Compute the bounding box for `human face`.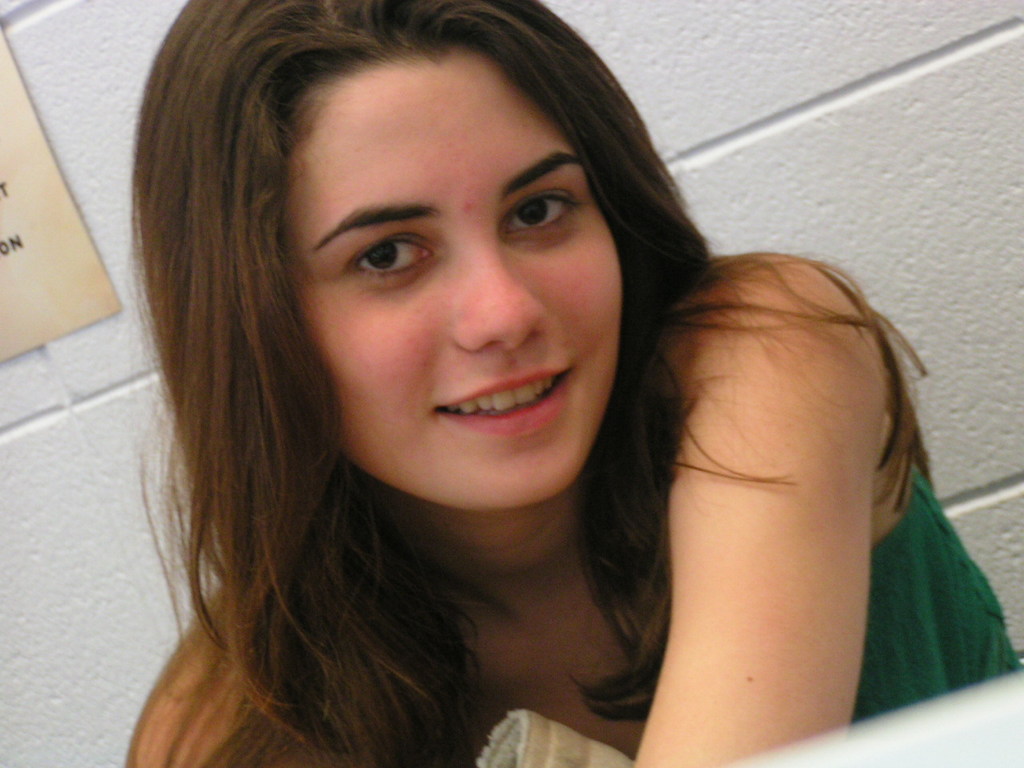
box(285, 54, 626, 514).
